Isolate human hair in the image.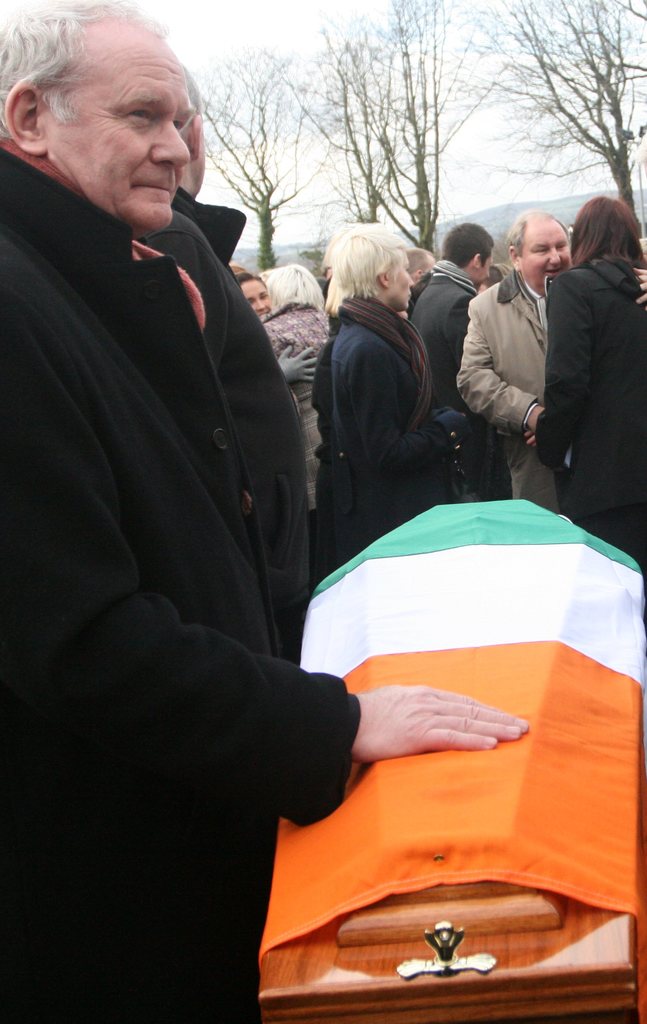
Isolated region: box=[504, 212, 566, 257].
